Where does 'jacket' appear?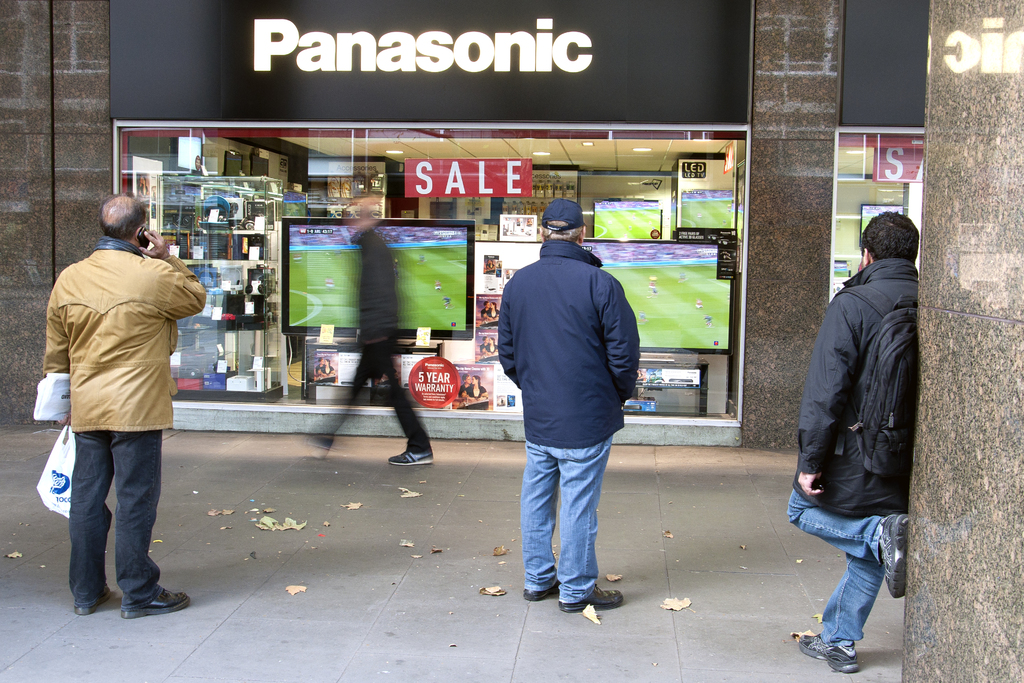
Appears at [left=493, top=237, right=640, bottom=450].
